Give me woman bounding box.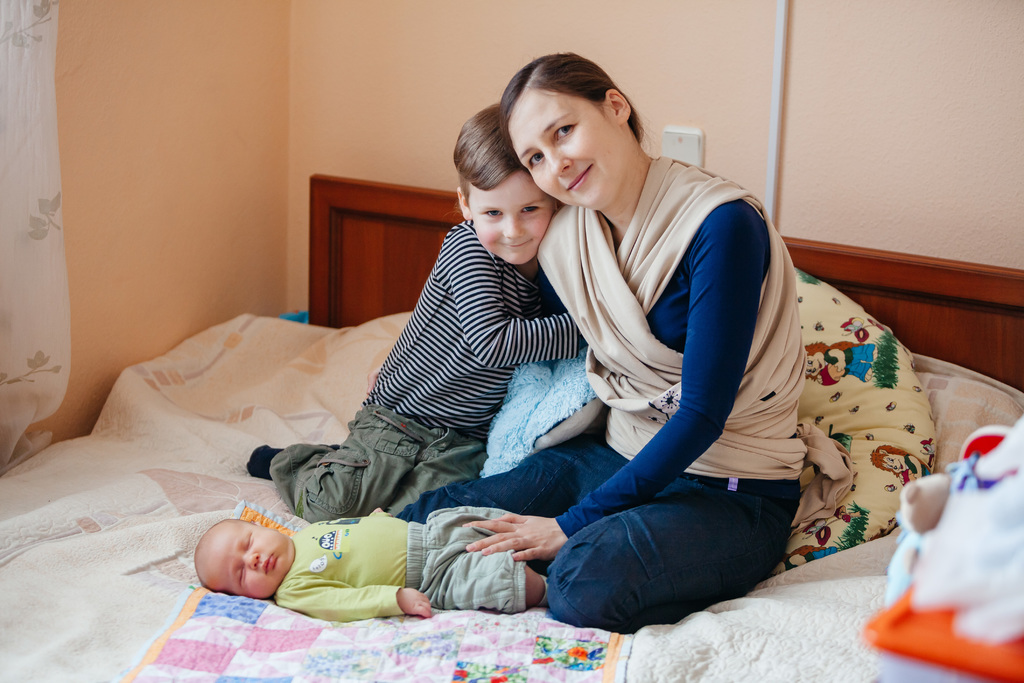
<box>390,79,831,665</box>.
